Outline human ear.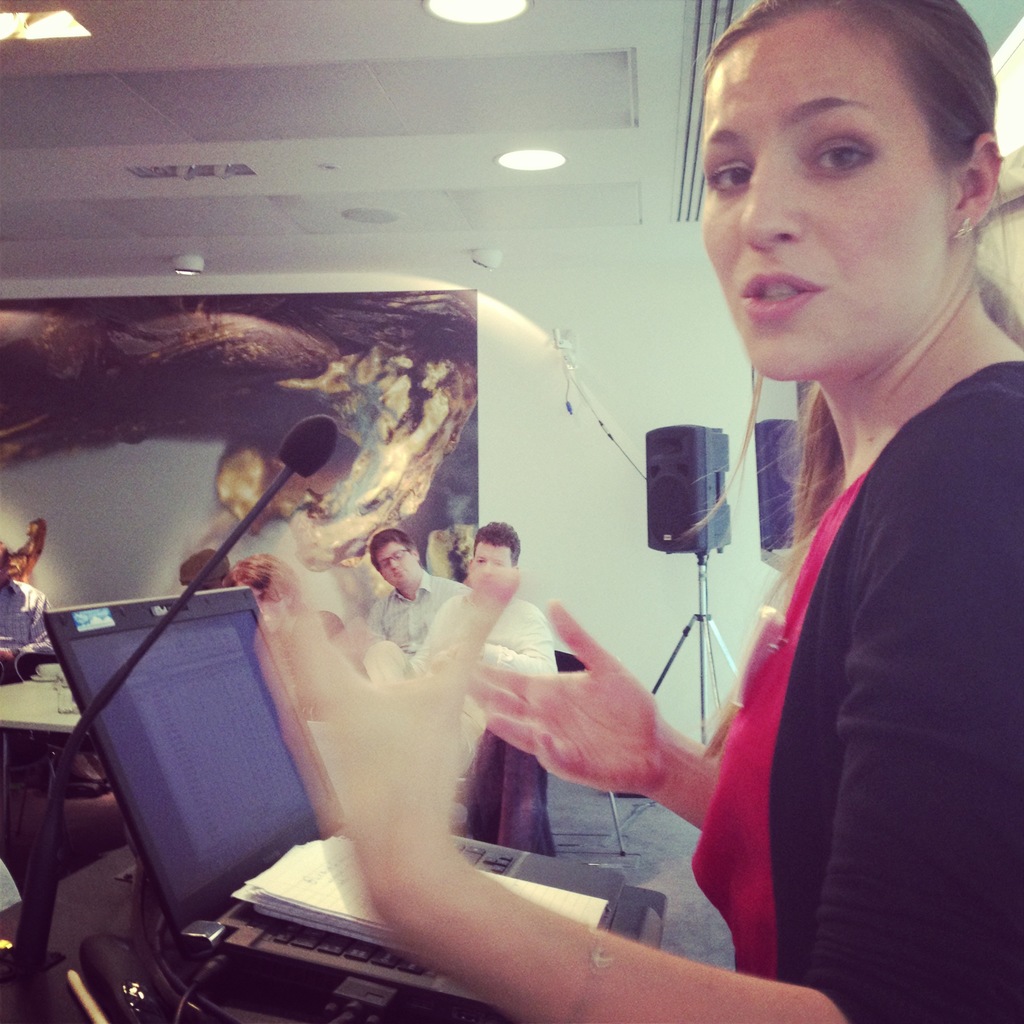
Outline: (948, 133, 1004, 236).
